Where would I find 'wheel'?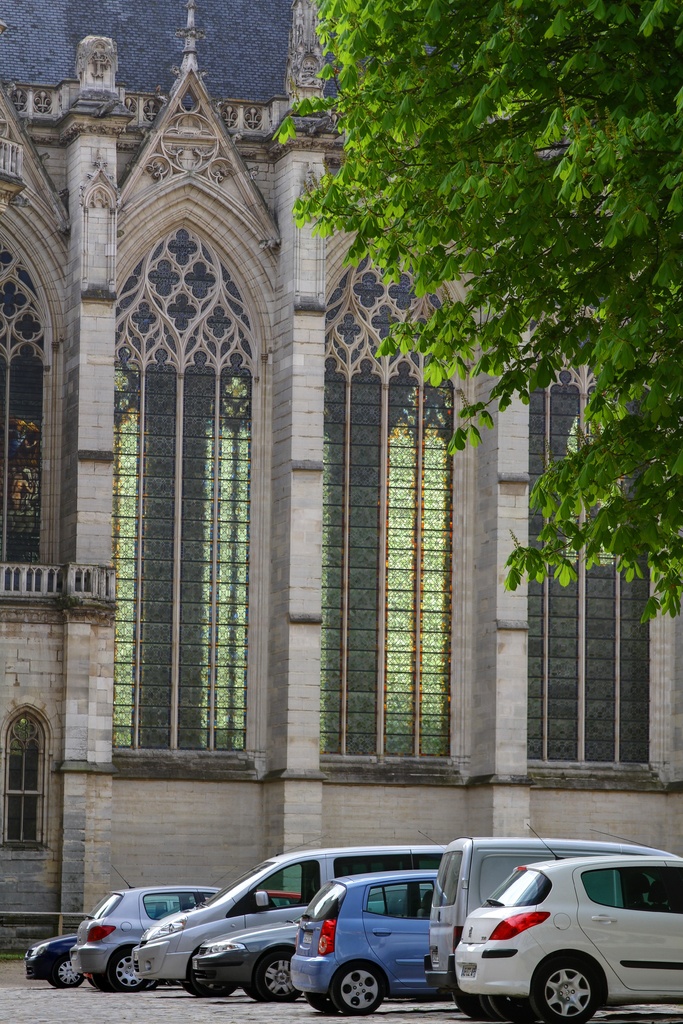
At (left=491, top=987, right=531, bottom=1023).
